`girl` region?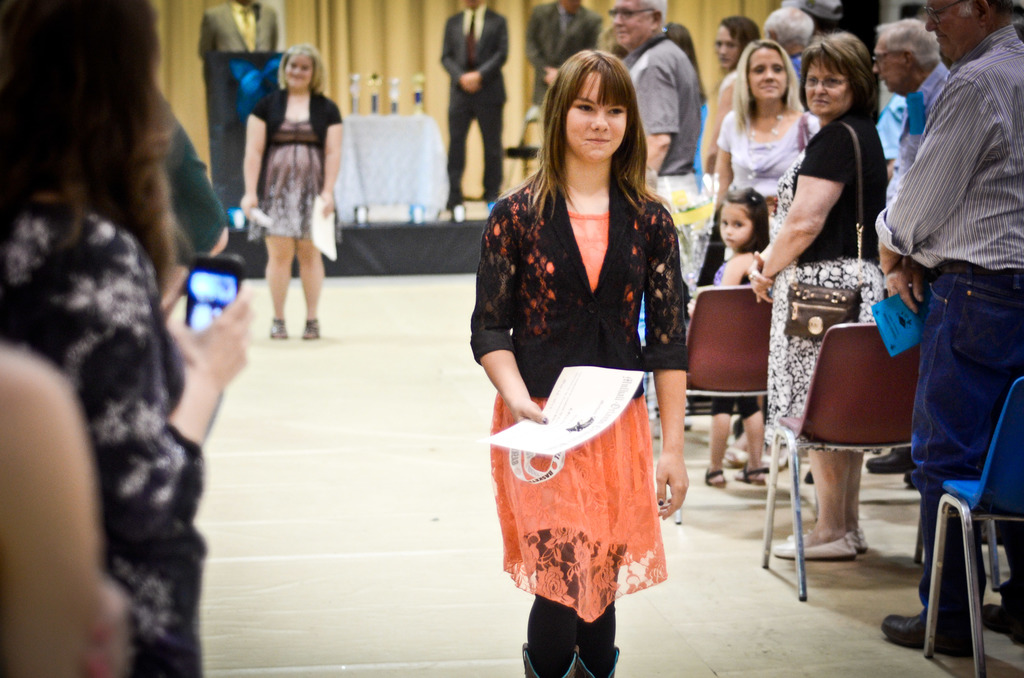
x1=468 y1=47 x2=691 y2=677
